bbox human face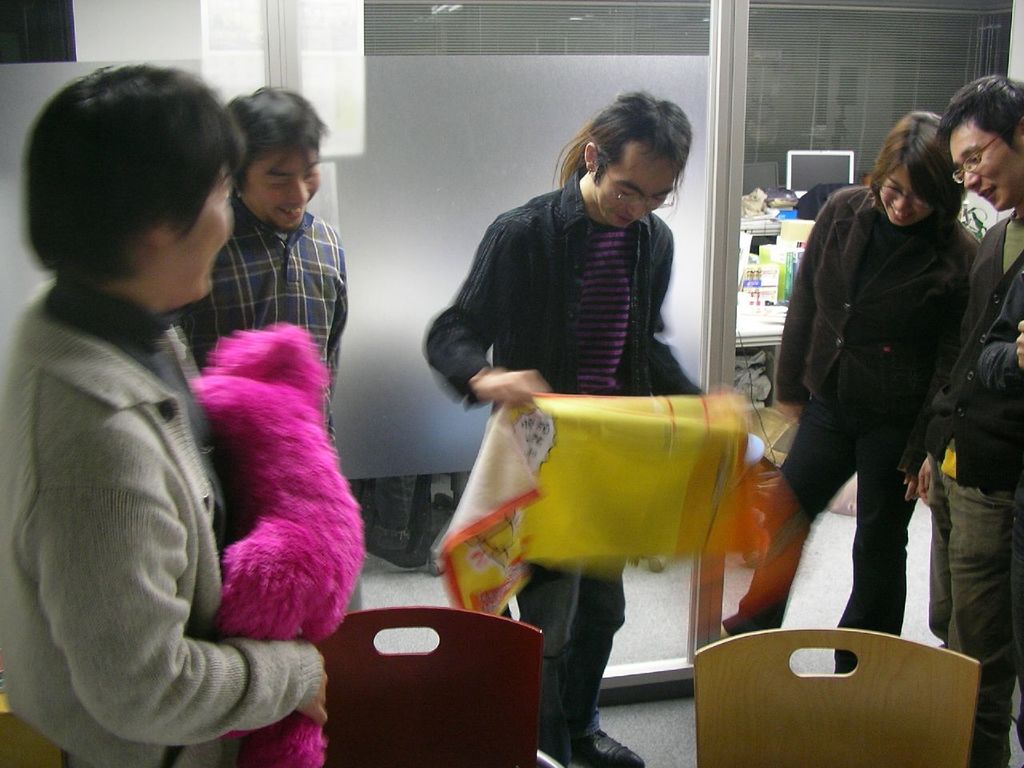
{"x1": 169, "y1": 161, "x2": 231, "y2": 293}
